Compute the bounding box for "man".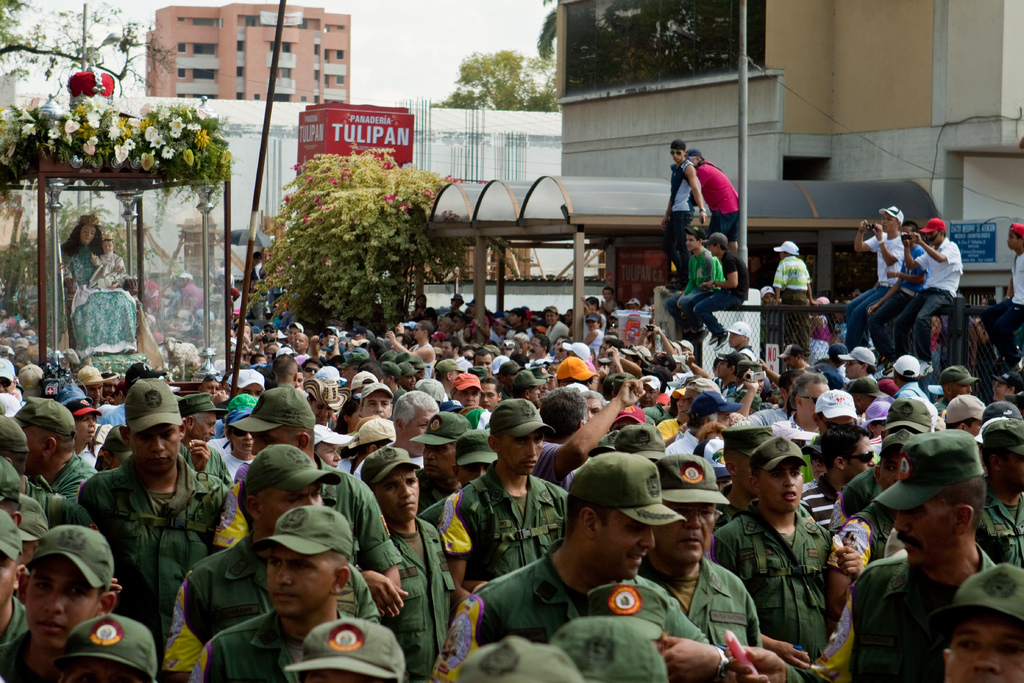
BBox(842, 205, 906, 349).
